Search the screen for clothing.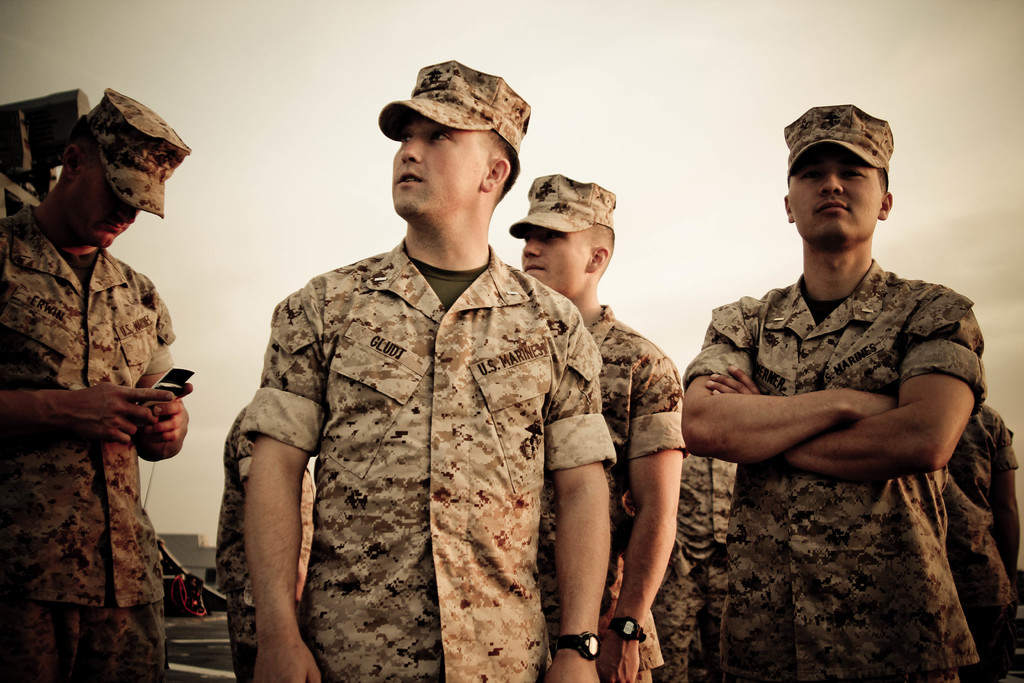
Found at select_region(688, 260, 987, 682).
